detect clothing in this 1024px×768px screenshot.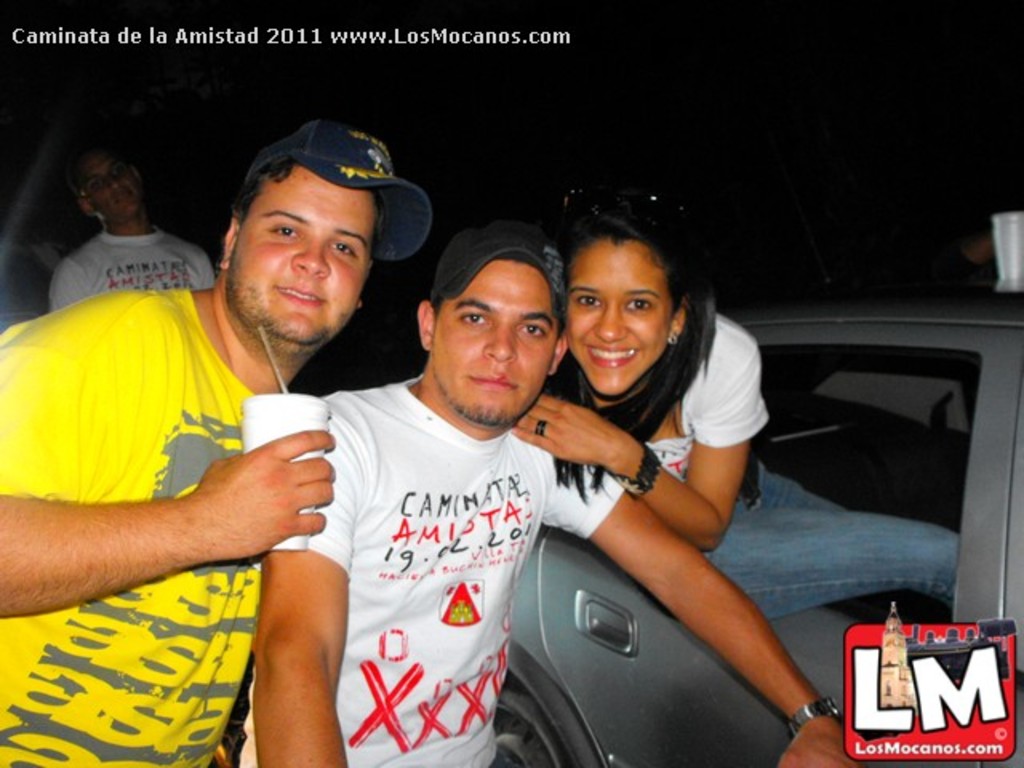
Detection: BBox(45, 229, 216, 314).
